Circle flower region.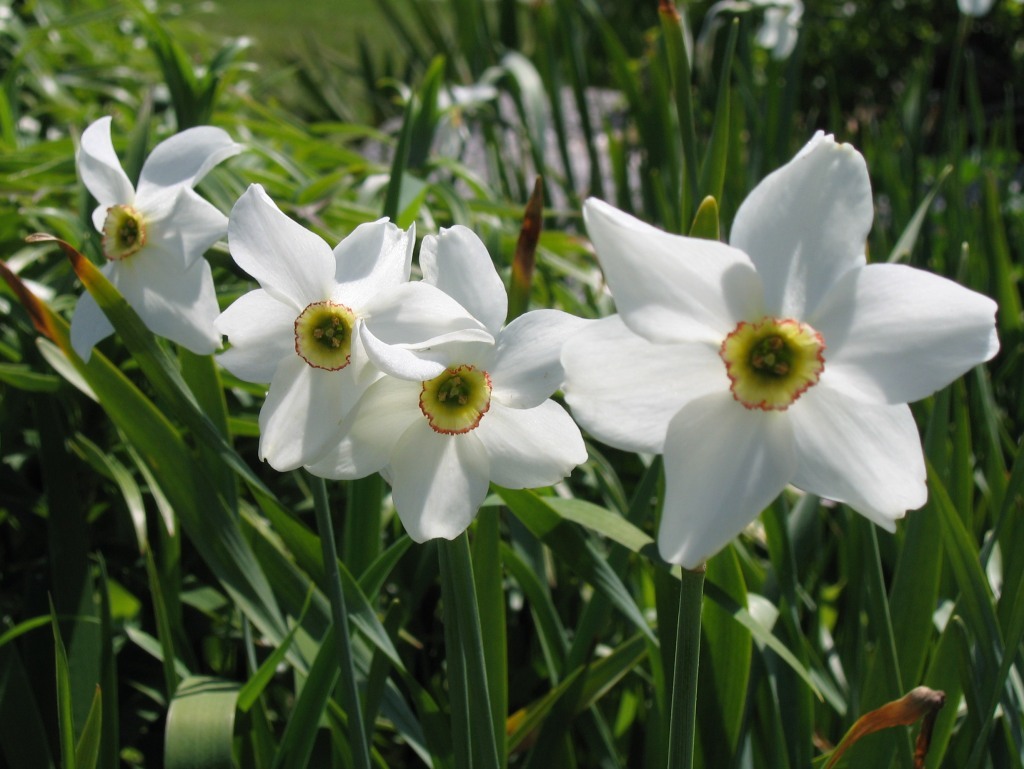
Region: box(71, 116, 222, 366).
